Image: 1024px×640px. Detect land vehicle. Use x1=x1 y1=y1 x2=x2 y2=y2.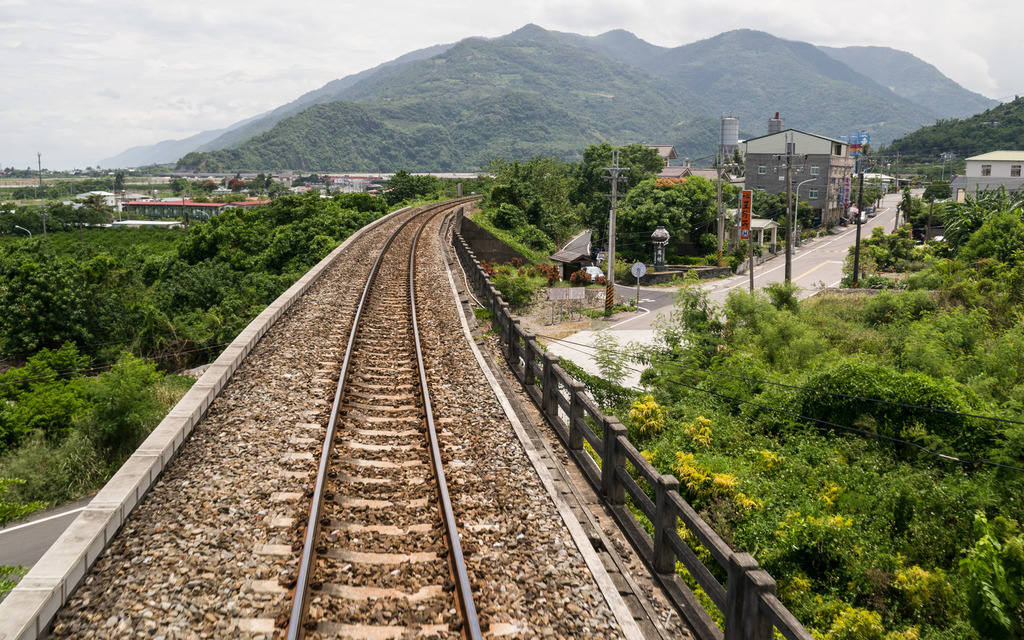
x1=864 y1=204 x2=877 y2=217.
